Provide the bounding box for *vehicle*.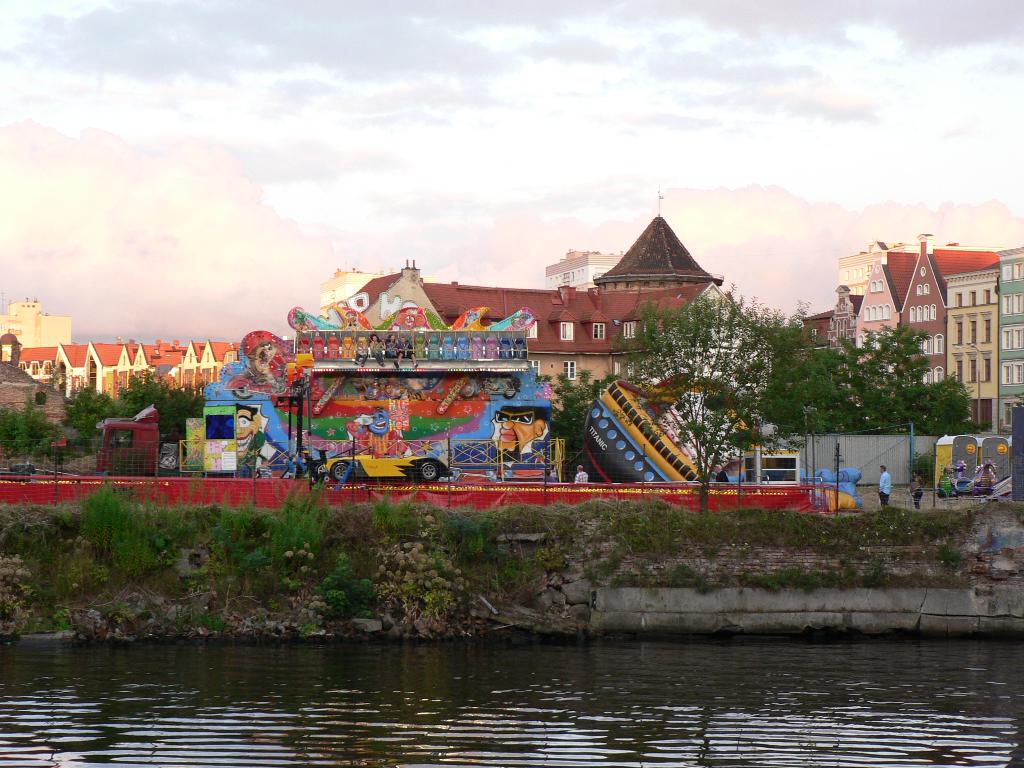
(572,385,711,493).
